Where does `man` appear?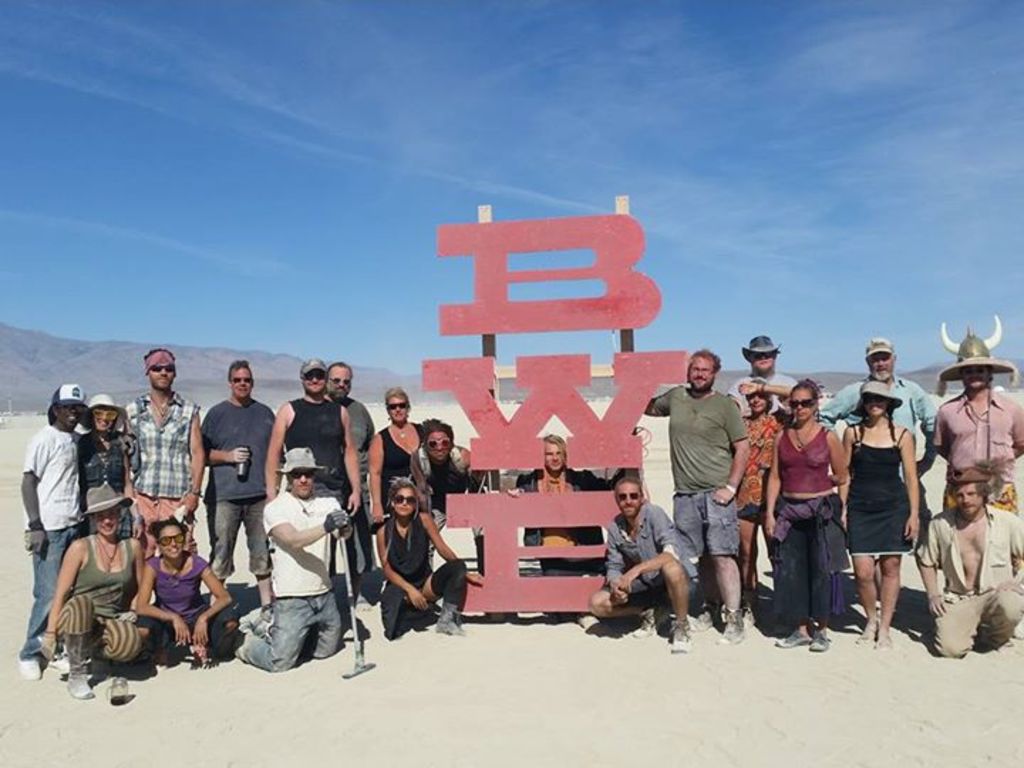
Appears at x1=213 y1=444 x2=353 y2=670.
